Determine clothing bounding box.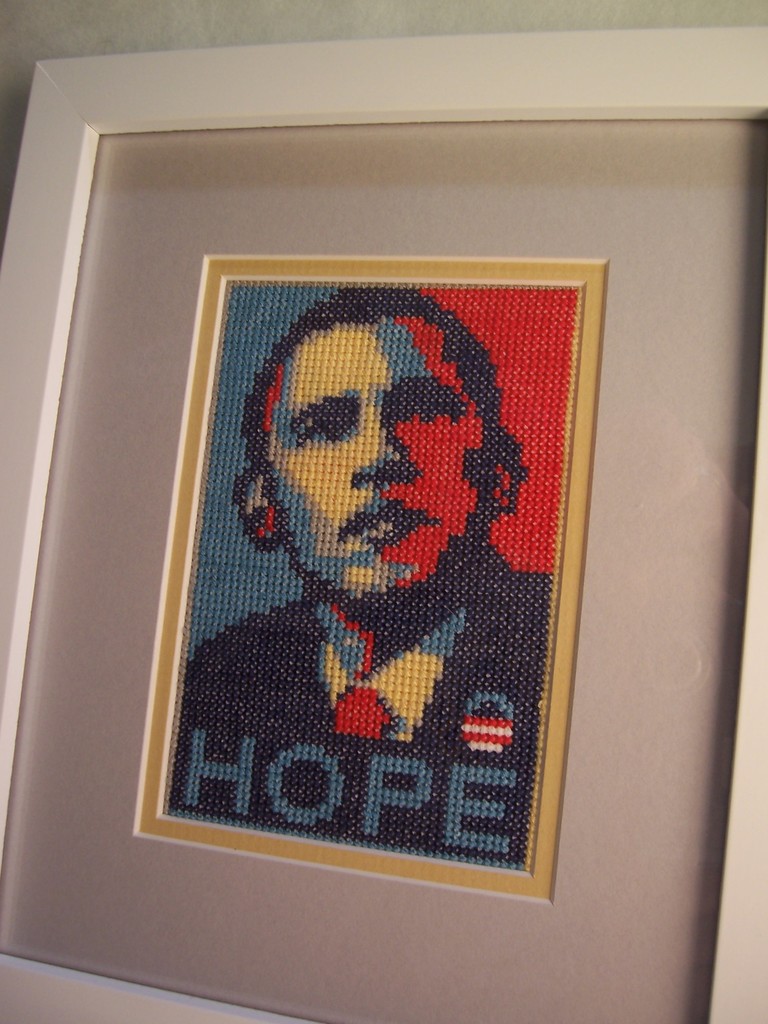
Determined: [x1=170, y1=545, x2=550, y2=870].
